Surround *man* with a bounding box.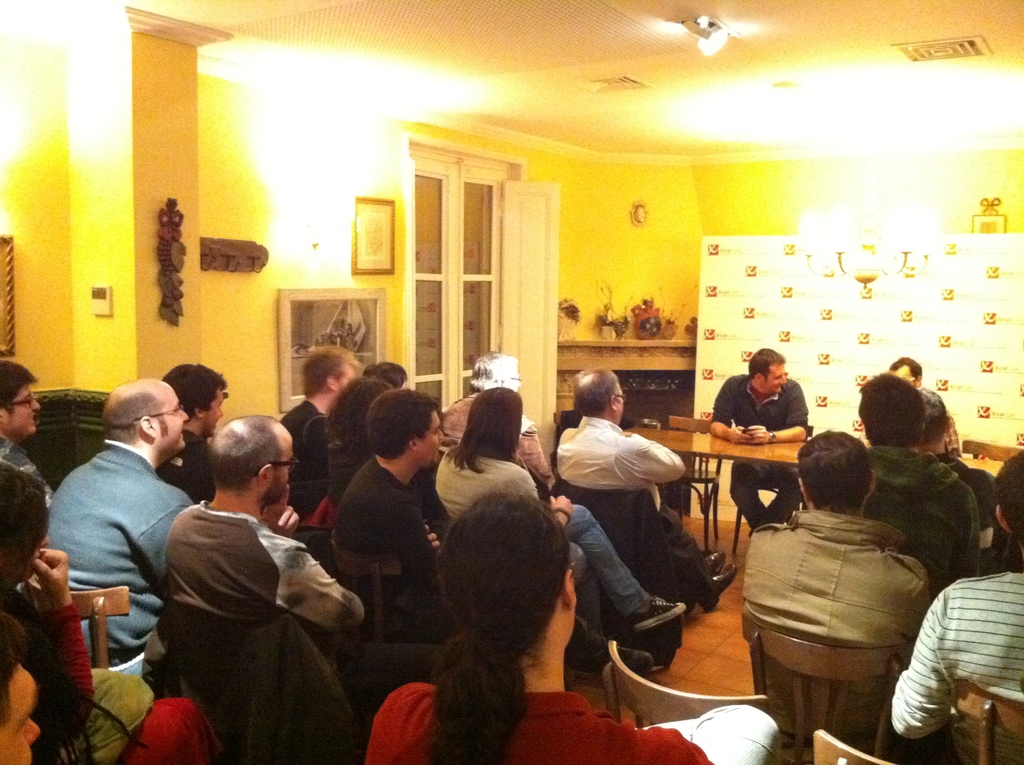
detection(566, 368, 737, 612).
